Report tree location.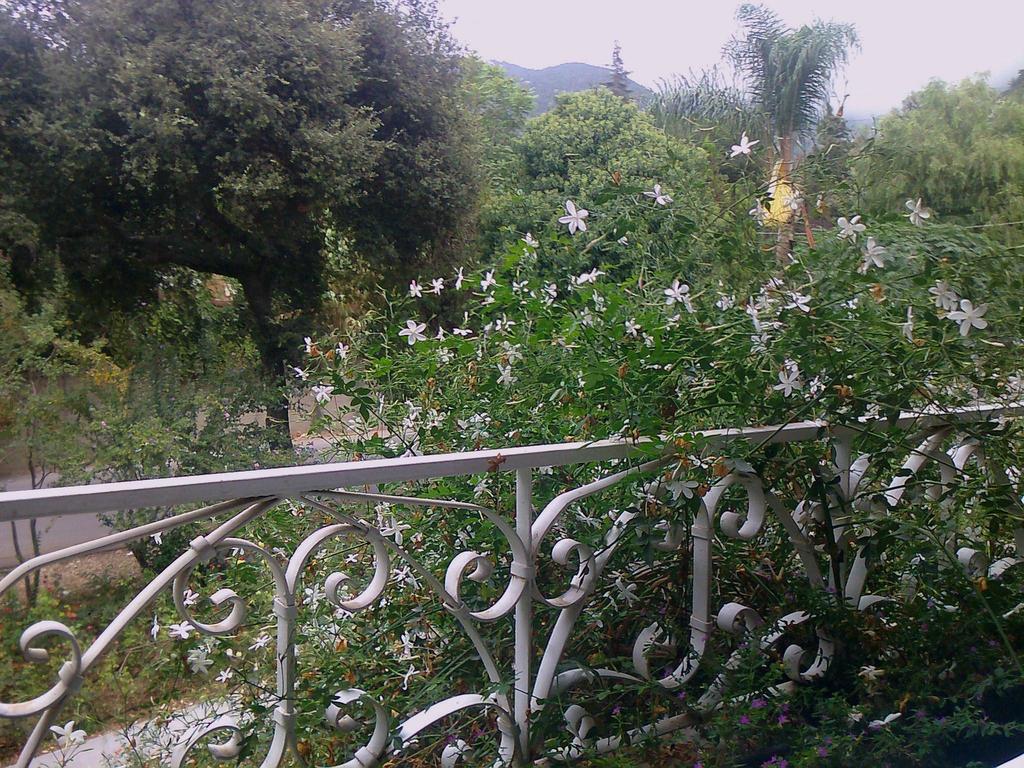
Report: bbox(0, 0, 500, 456).
